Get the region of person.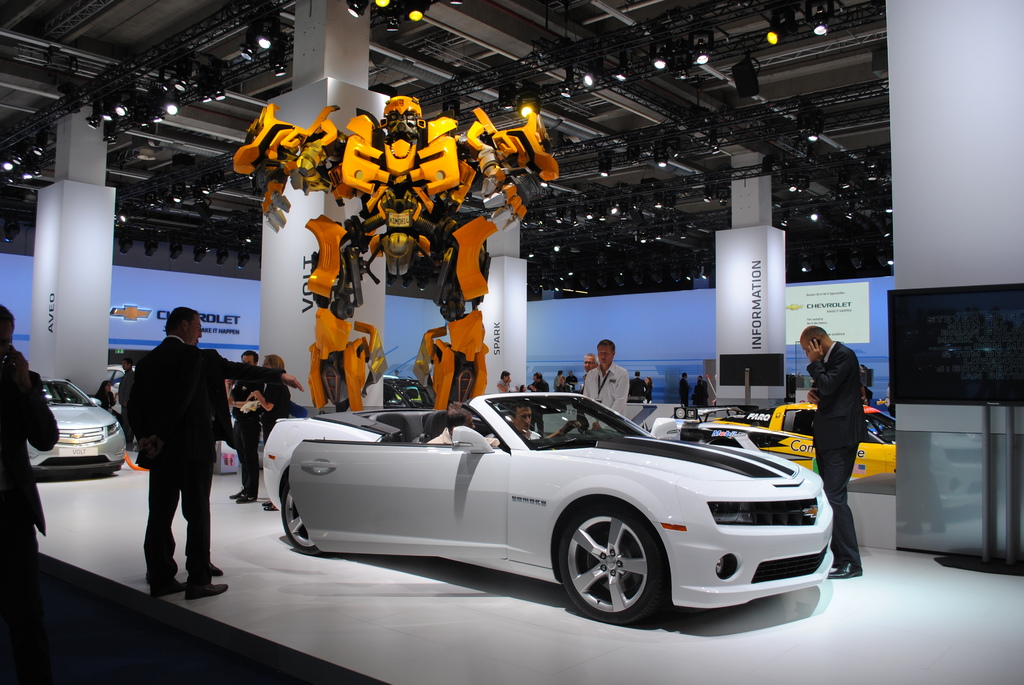
[627,370,643,402].
